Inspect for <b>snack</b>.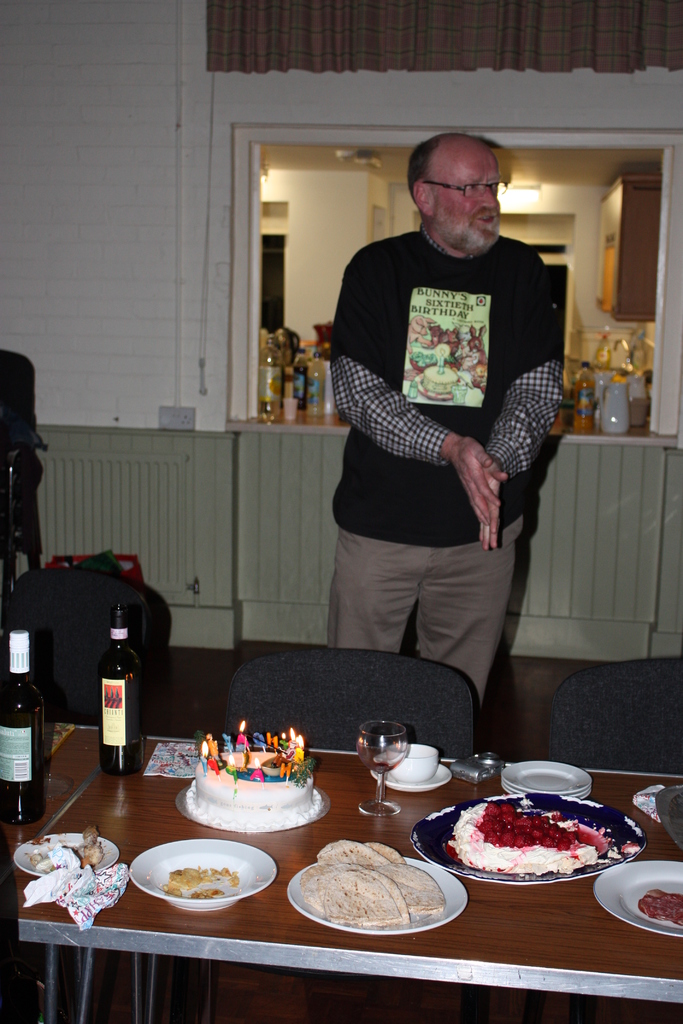
Inspection: bbox(640, 886, 682, 925).
